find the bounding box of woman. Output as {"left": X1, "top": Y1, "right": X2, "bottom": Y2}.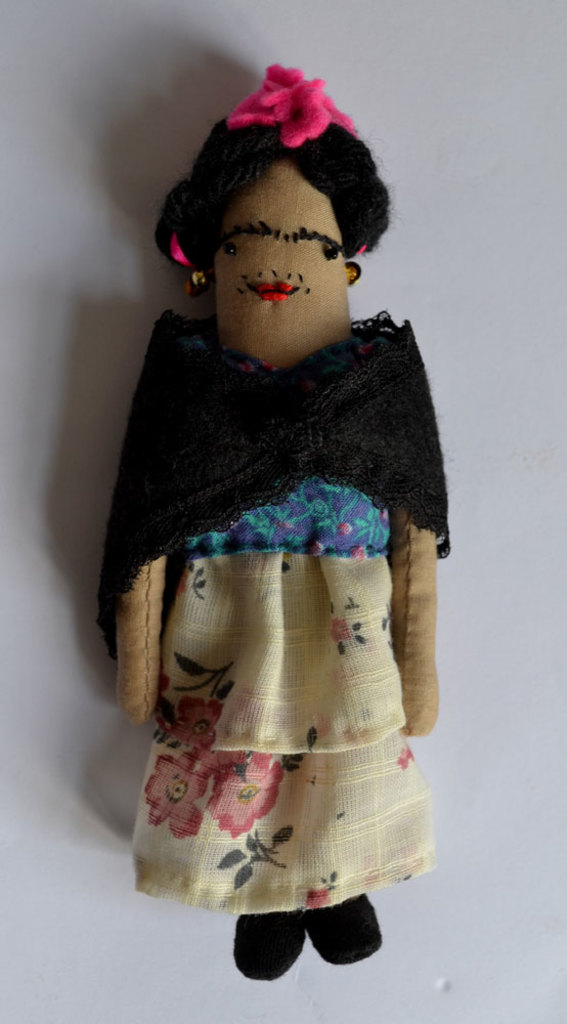
{"left": 96, "top": 67, "right": 456, "bottom": 975}.
